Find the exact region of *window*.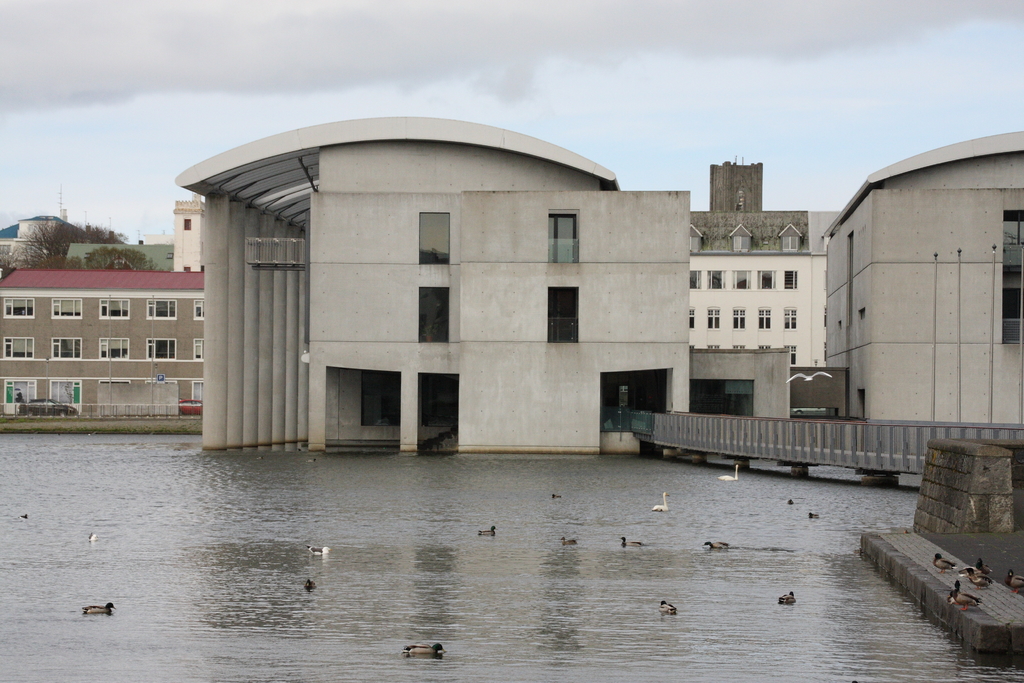
Exact region: region(98, 300, 129, 319).
